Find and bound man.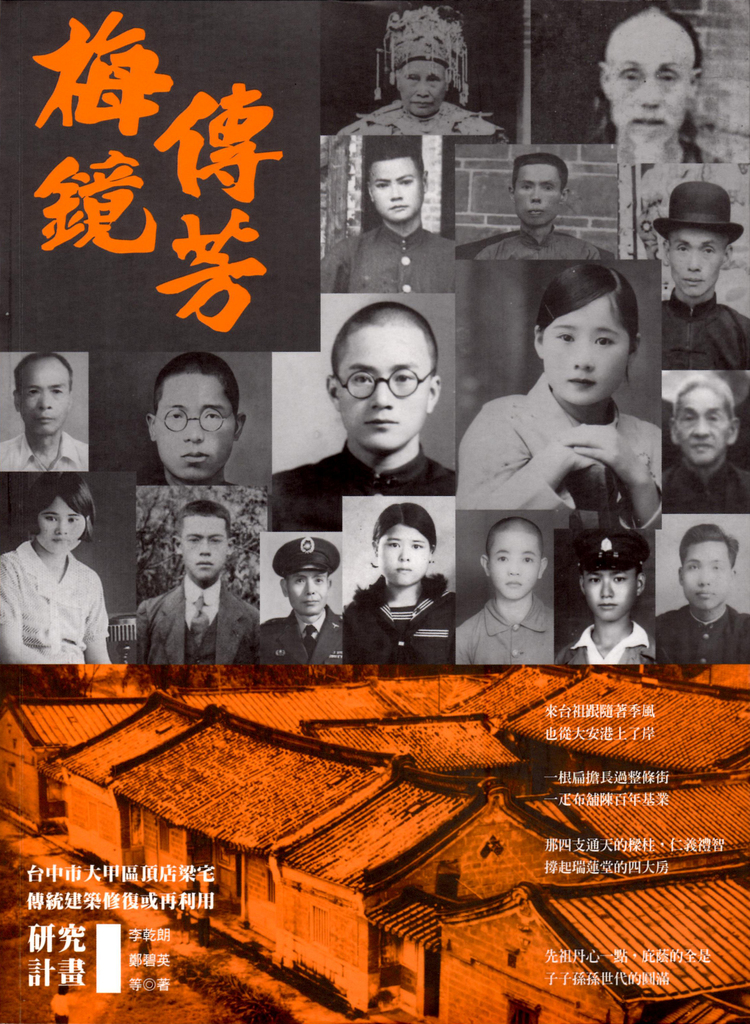
Bound: [665, 374, 749, 512].
